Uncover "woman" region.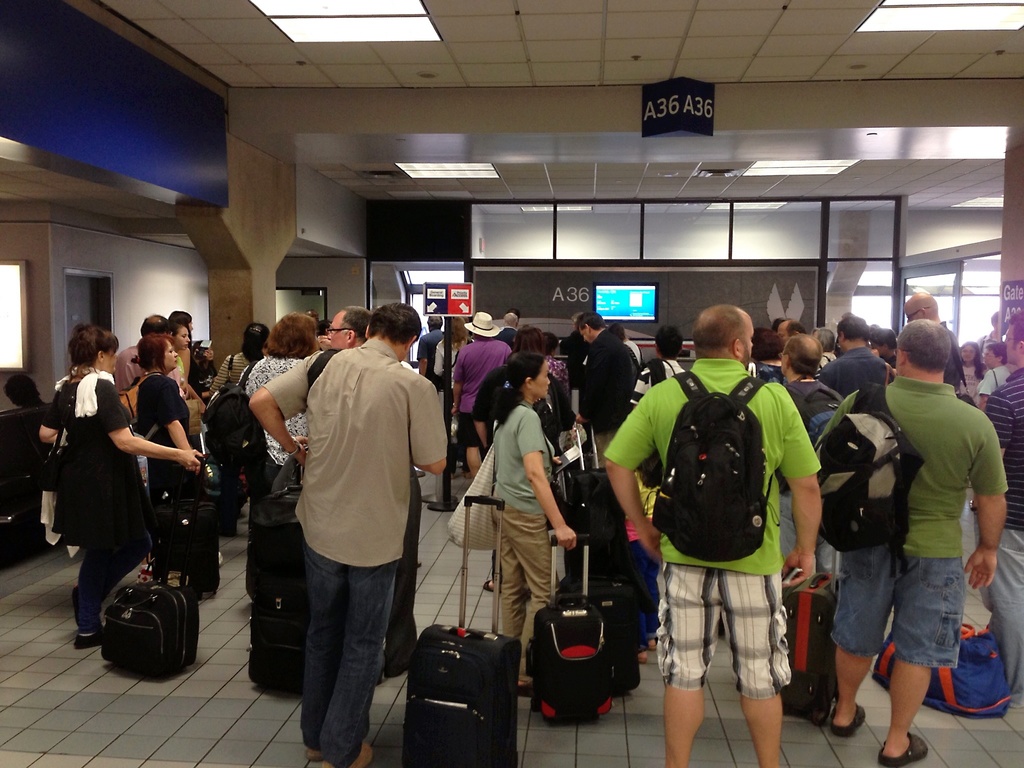
Uncovered: {"left": 871, "top": 331, "right": 902, "bottom": 372}.
